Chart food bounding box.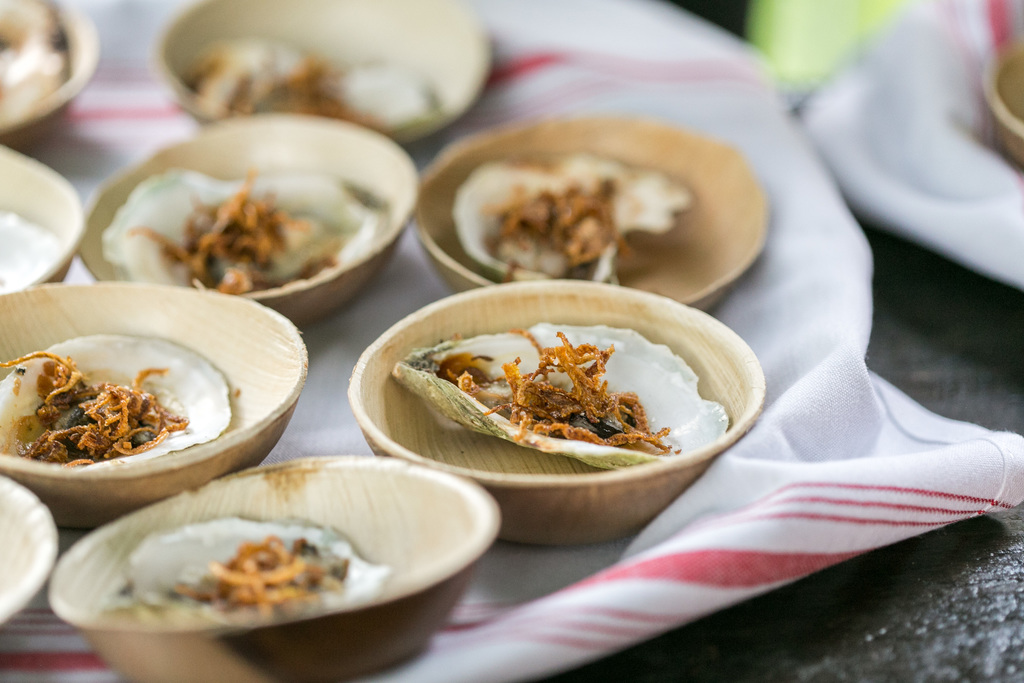
Charted: 184/36/449/131.
